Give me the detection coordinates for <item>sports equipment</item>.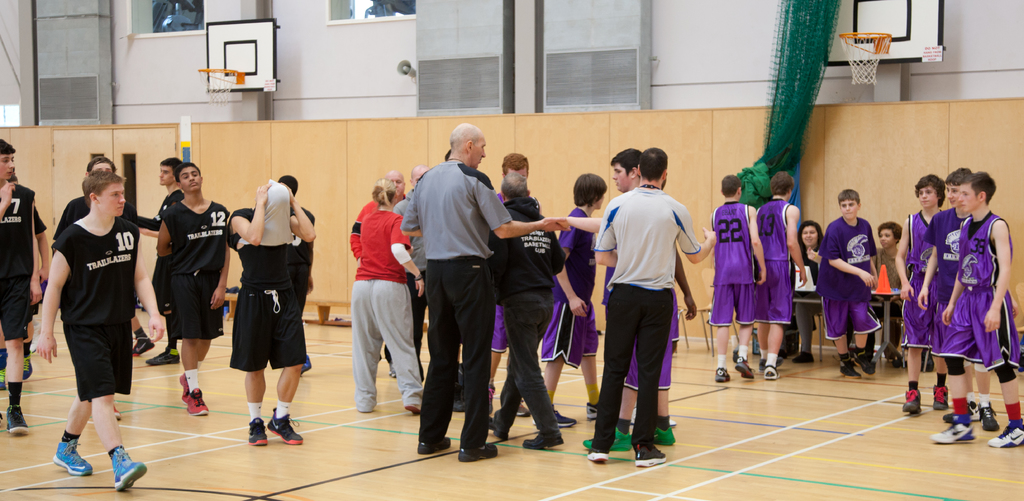
[244,422,269,443].
